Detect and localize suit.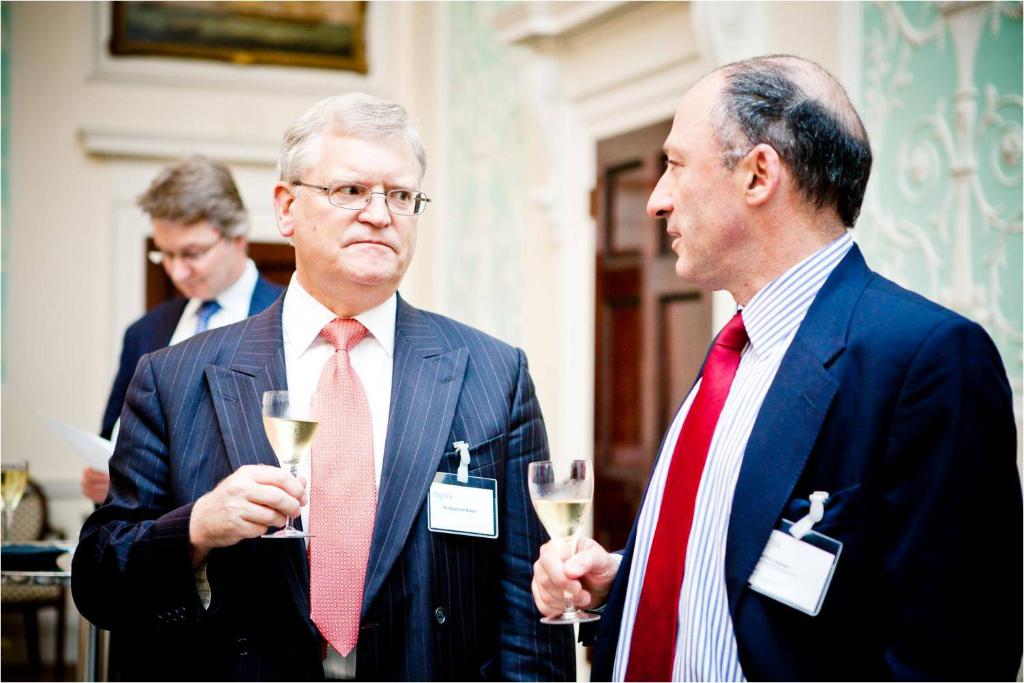
Localized at [599, 96, 1004, 682].
